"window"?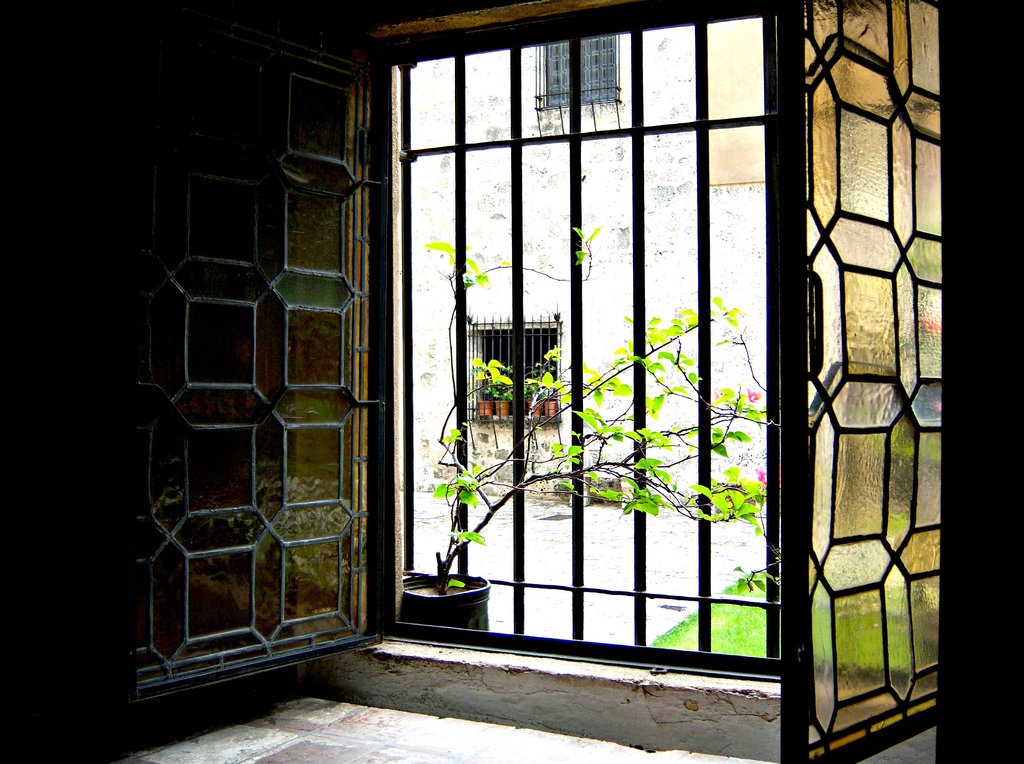
rect(540, 37, 623, 106)
